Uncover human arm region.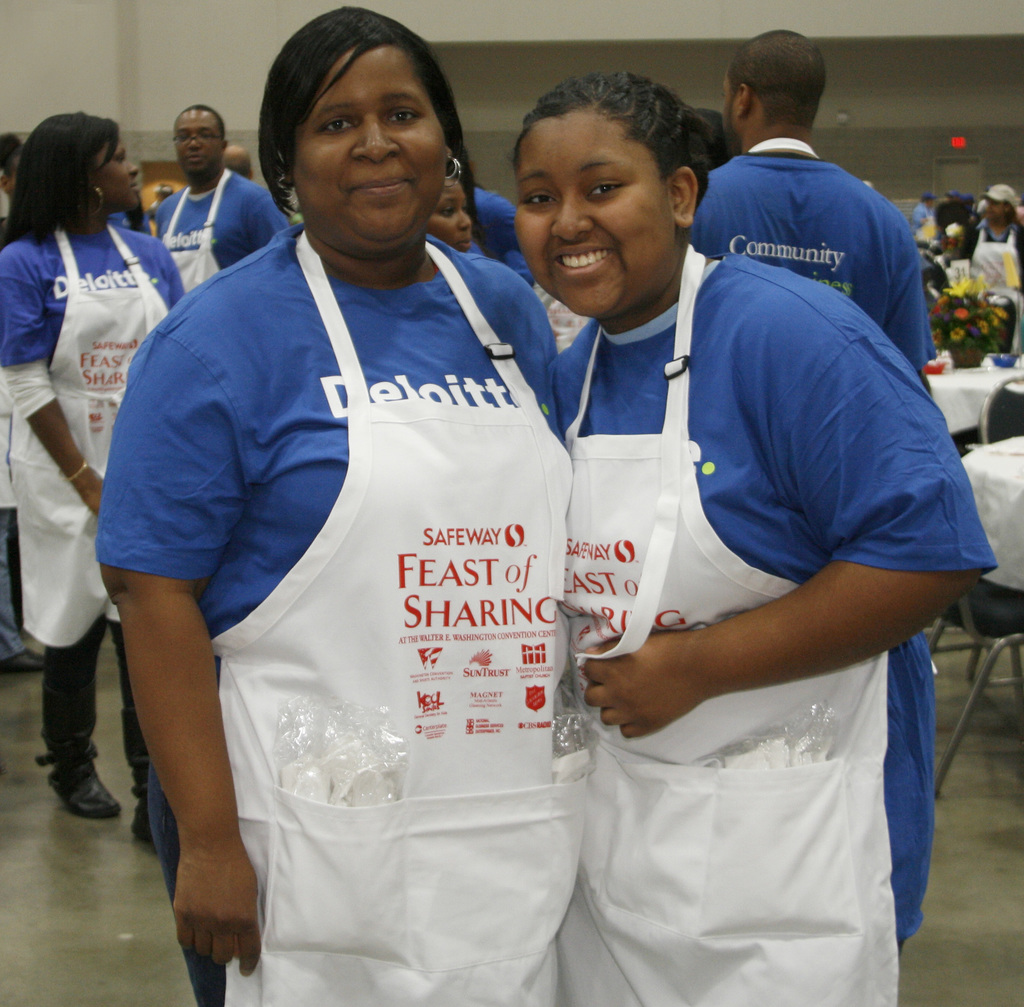
Uncovered: box(164, 252, 187, 311).
